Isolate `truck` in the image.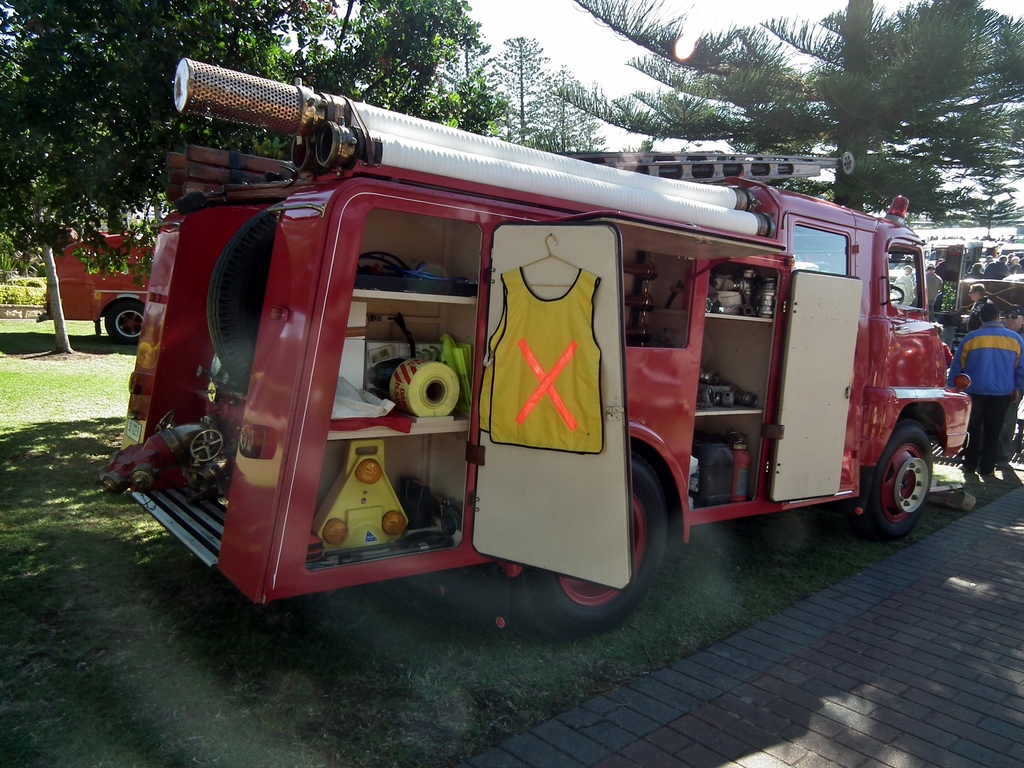
Isolated region: bbox(138, 89, 953, 647).
